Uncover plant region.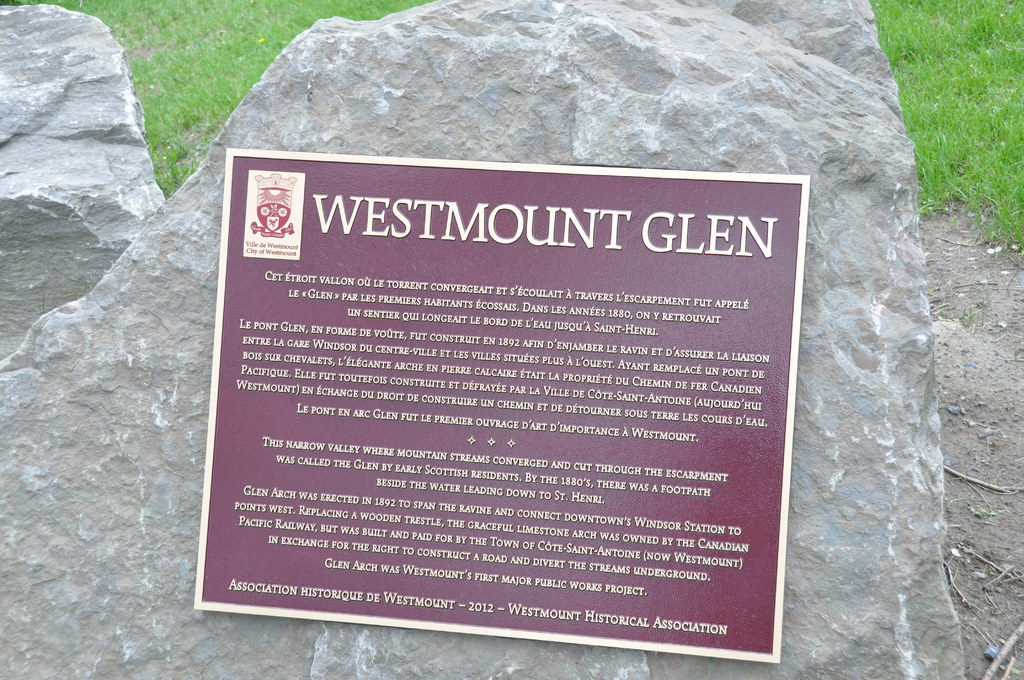
Uncovered: bbox=[871, 0, 1023, 258].
